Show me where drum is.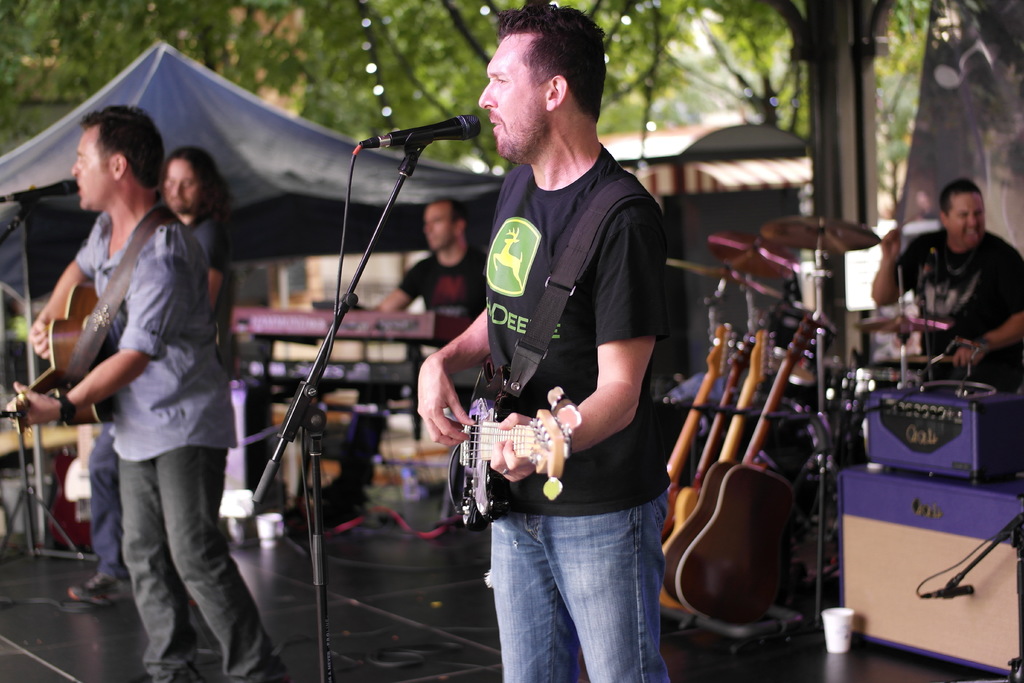
drum is at locate(758, 309, 833, 390).
